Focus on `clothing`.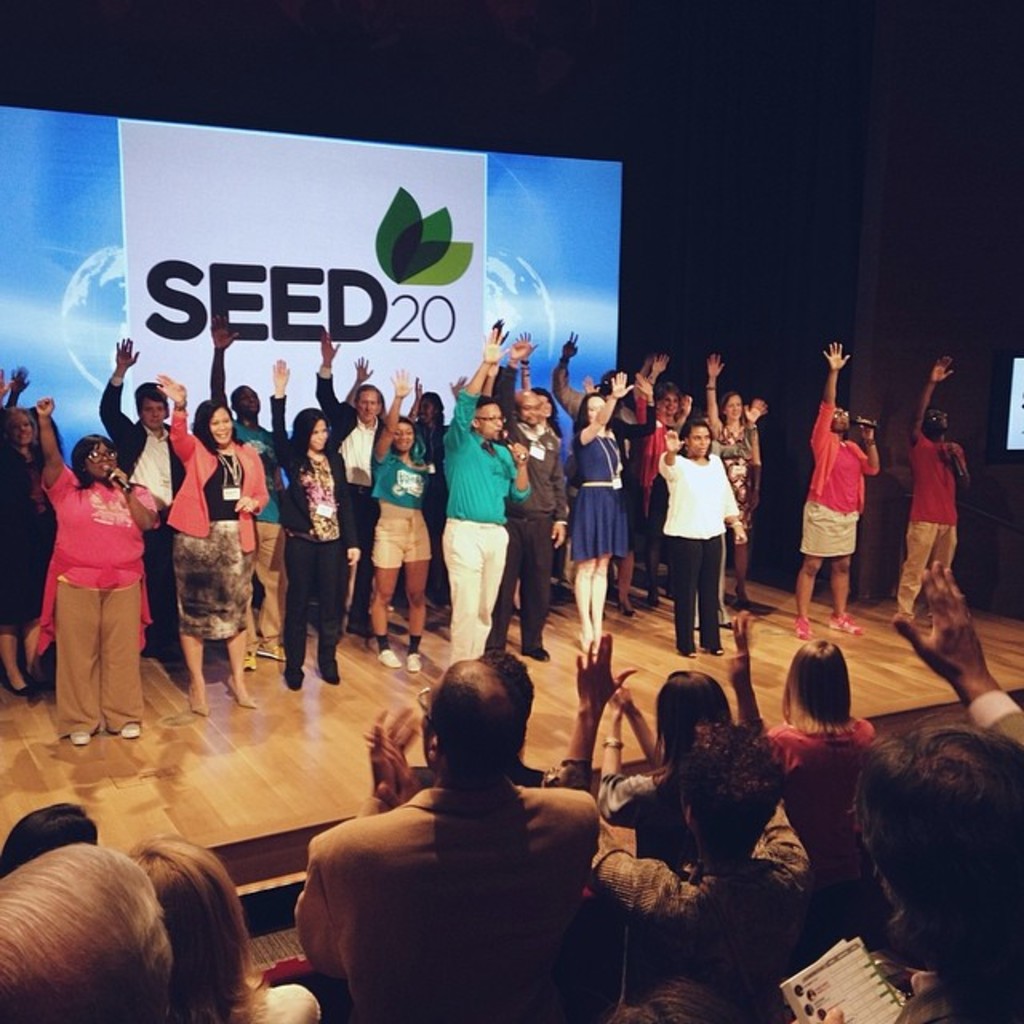
Focused at bbox=[288, 411, 344, 531].
